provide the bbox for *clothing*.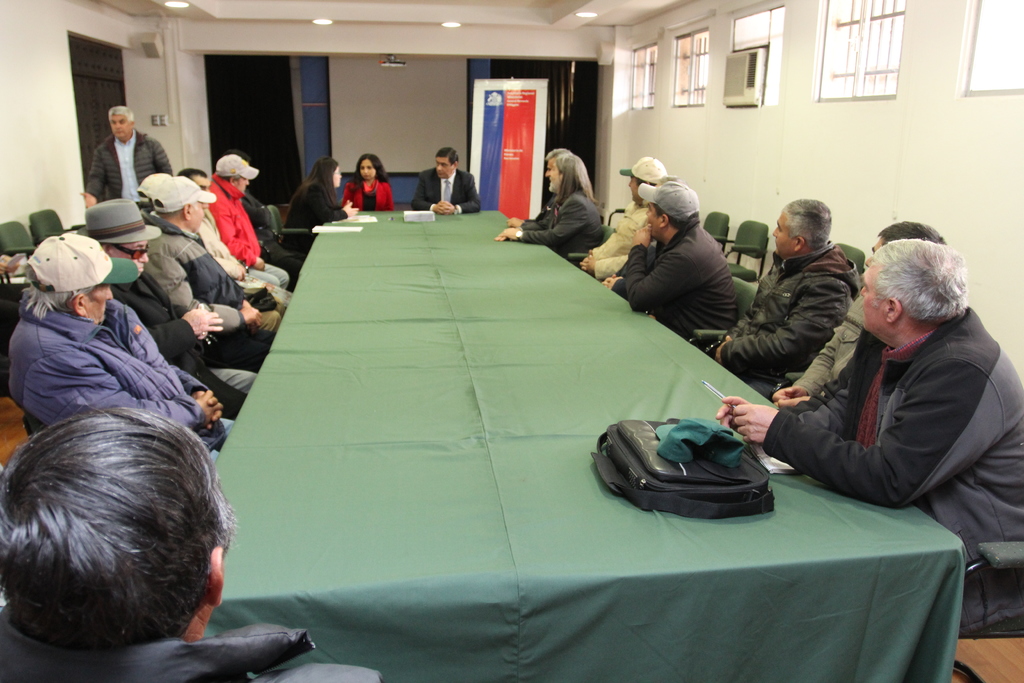
{"left": 717, "top": 254, "right": 860, "bottom": 402}.
